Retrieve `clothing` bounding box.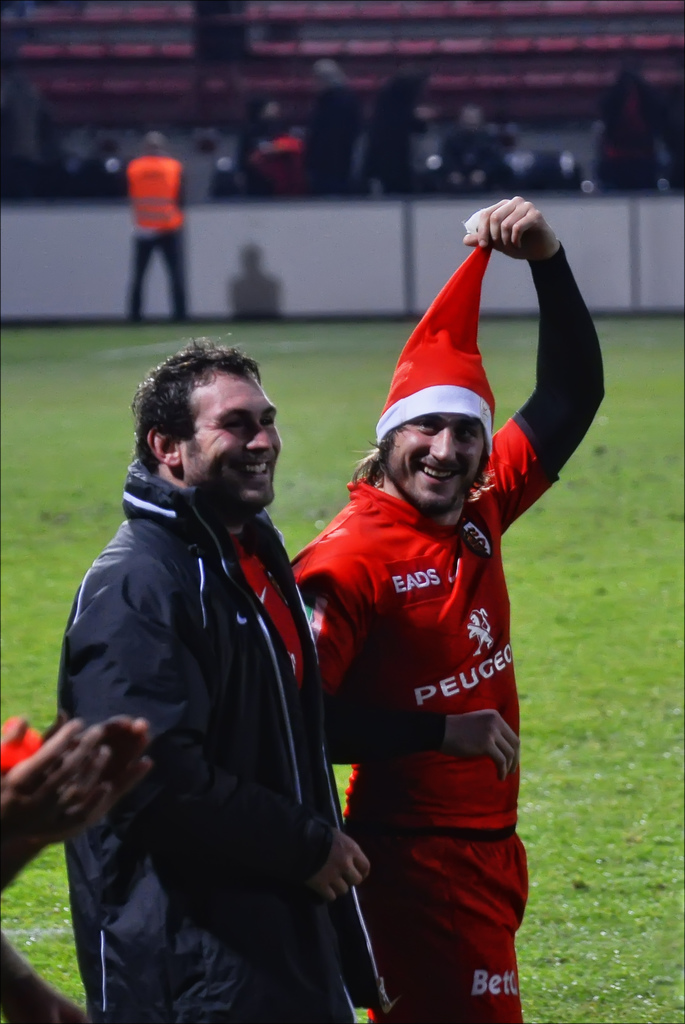
Bounding box: locate(290, 239, 605, 1023).
